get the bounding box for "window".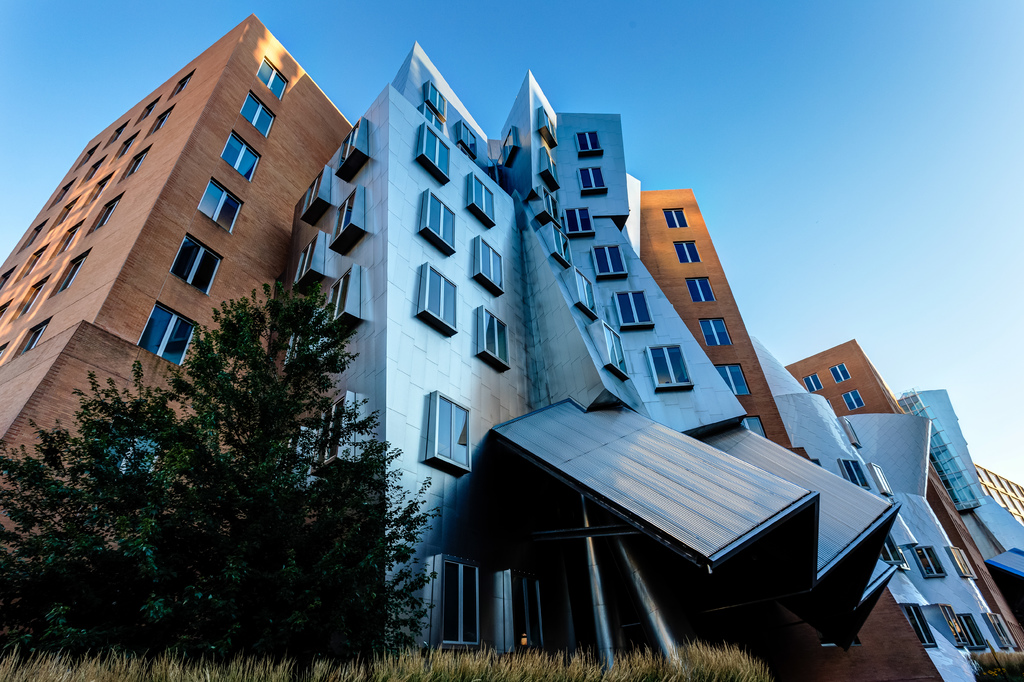
Rect(877, 538, 900, 562).
